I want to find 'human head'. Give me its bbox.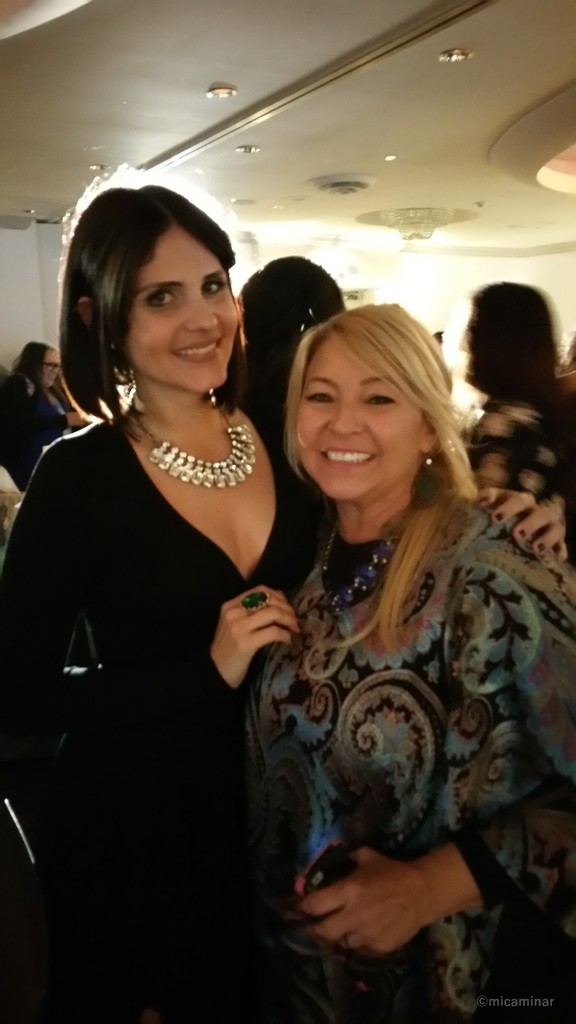
x1=457 y1=282 x2=566 y2=399.
